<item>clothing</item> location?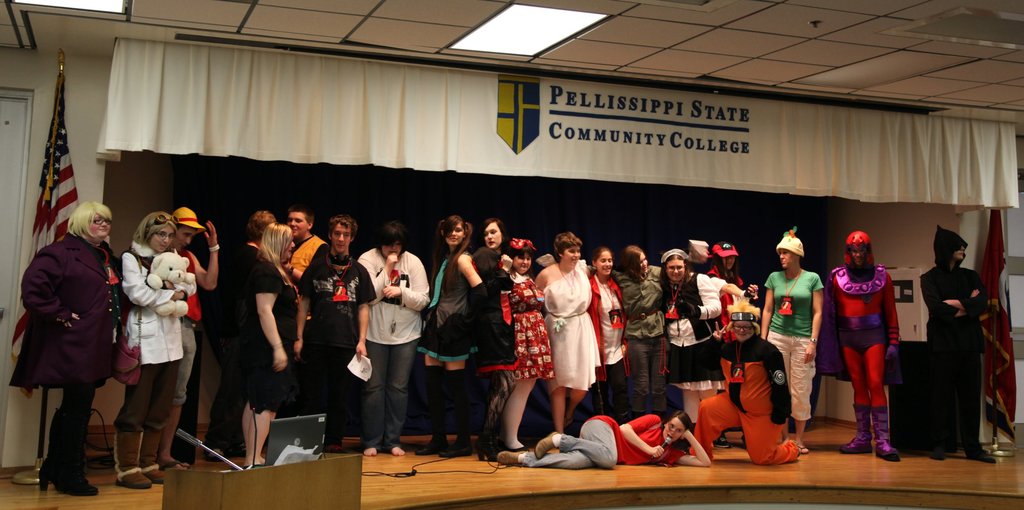
locate(352, 247, 437, 440)
